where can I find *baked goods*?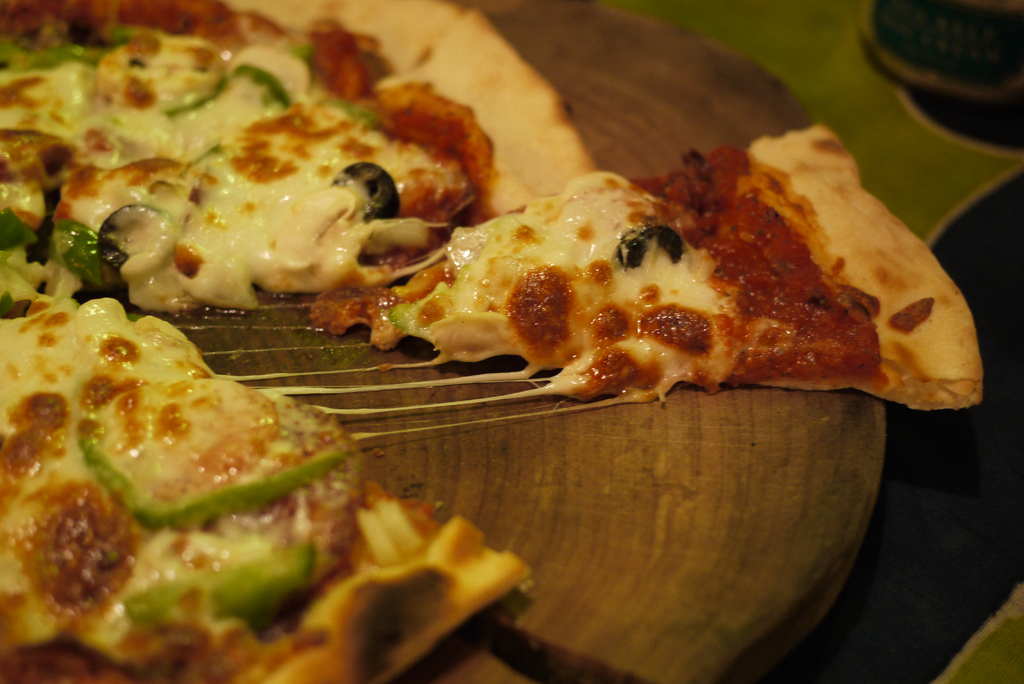
You can find it at bbox=[0, 0, 597, 683].
